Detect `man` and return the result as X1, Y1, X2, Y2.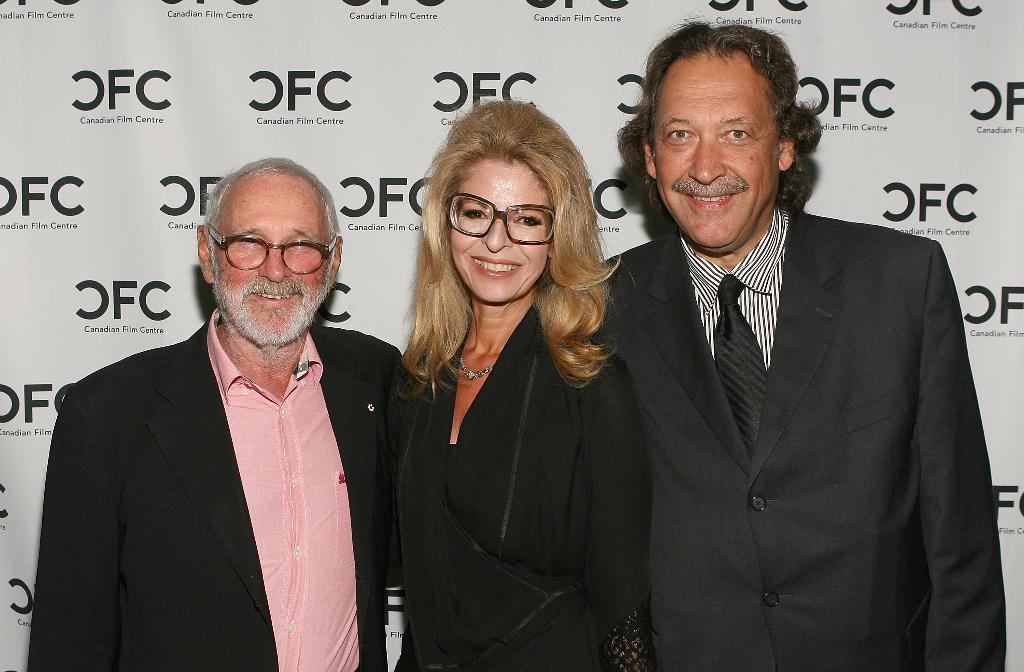
42, 161, 405, 665.
